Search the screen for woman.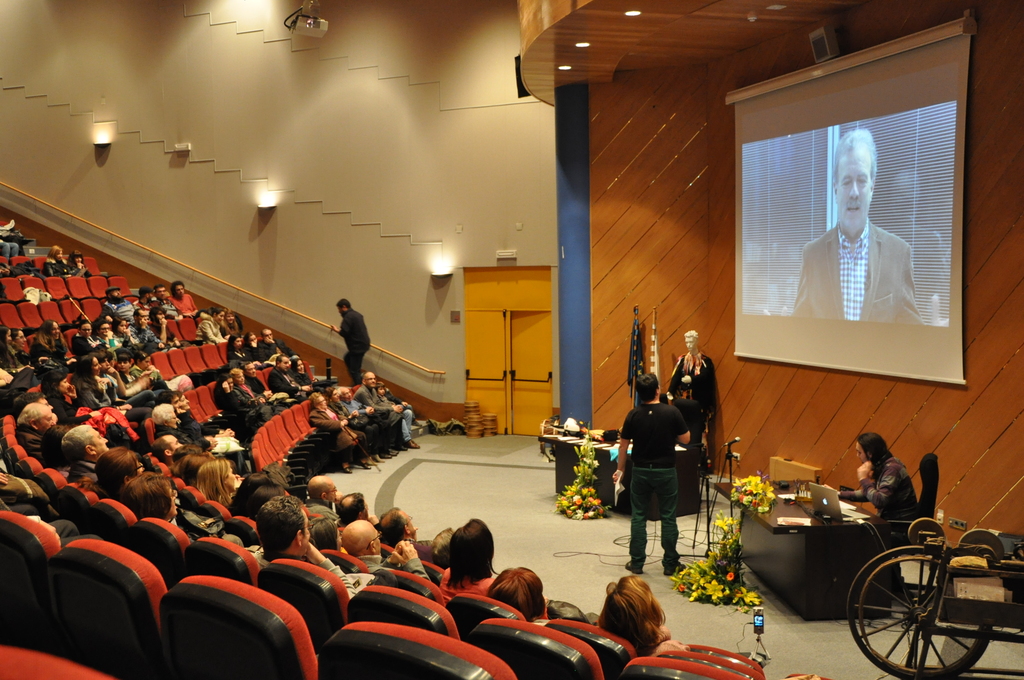
Found at (68,250,94,276).
